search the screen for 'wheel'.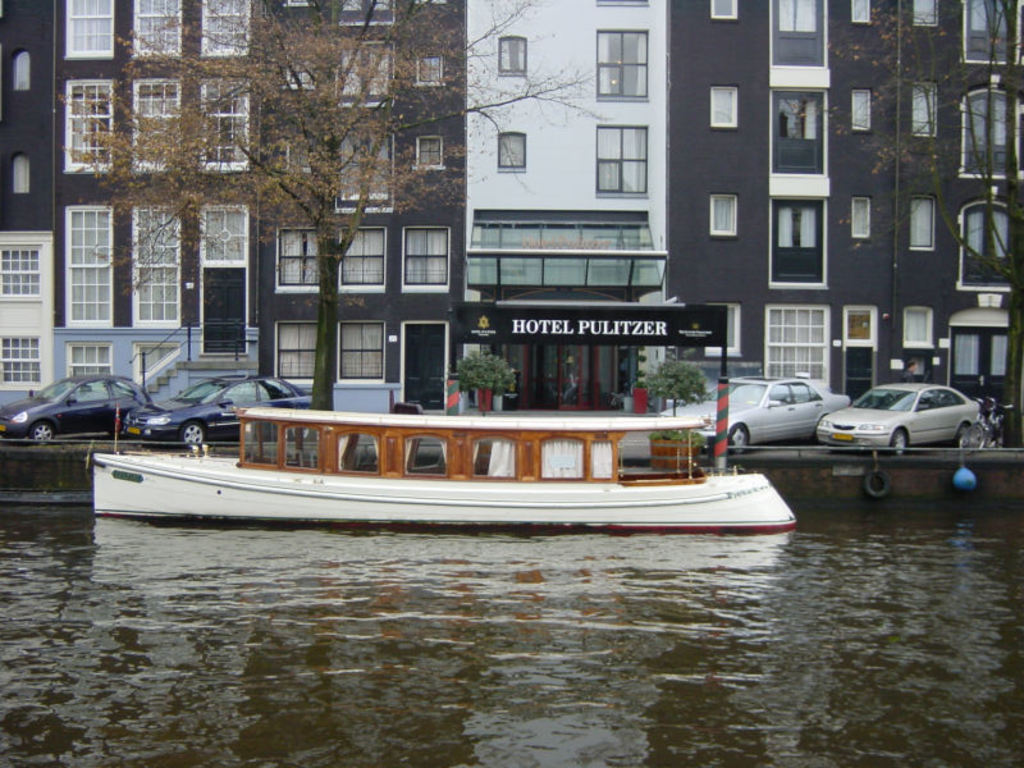
Found at bbox=[960, 424, 968, 443].
